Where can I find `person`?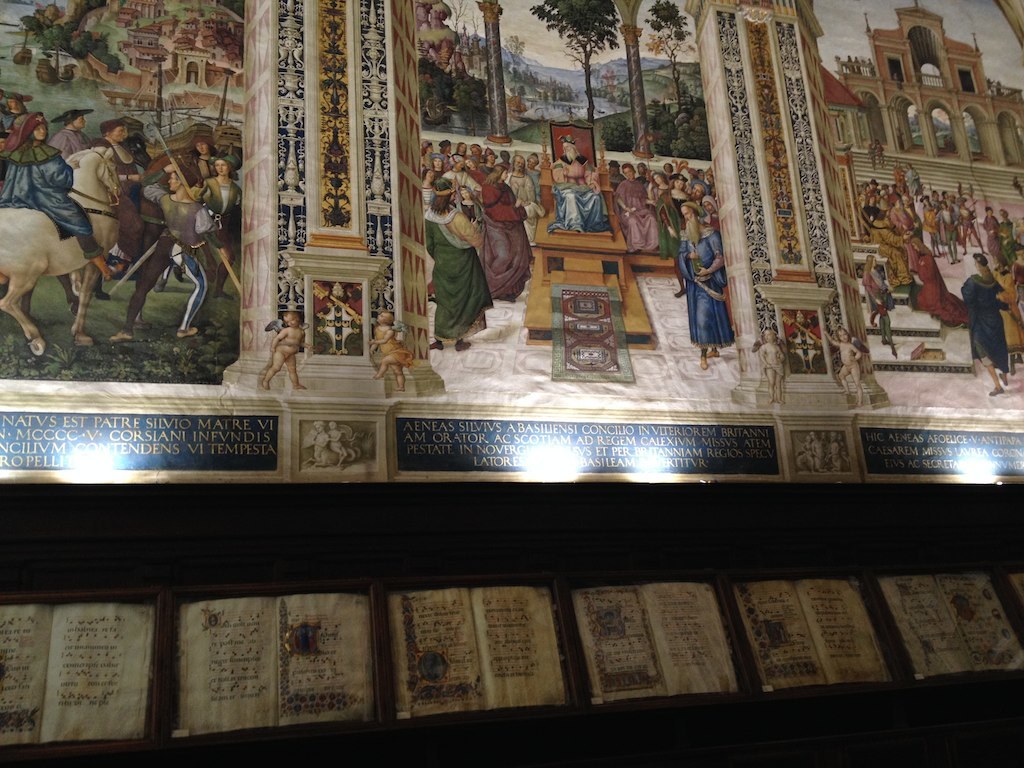
You can find it at 864:142:879:172.
